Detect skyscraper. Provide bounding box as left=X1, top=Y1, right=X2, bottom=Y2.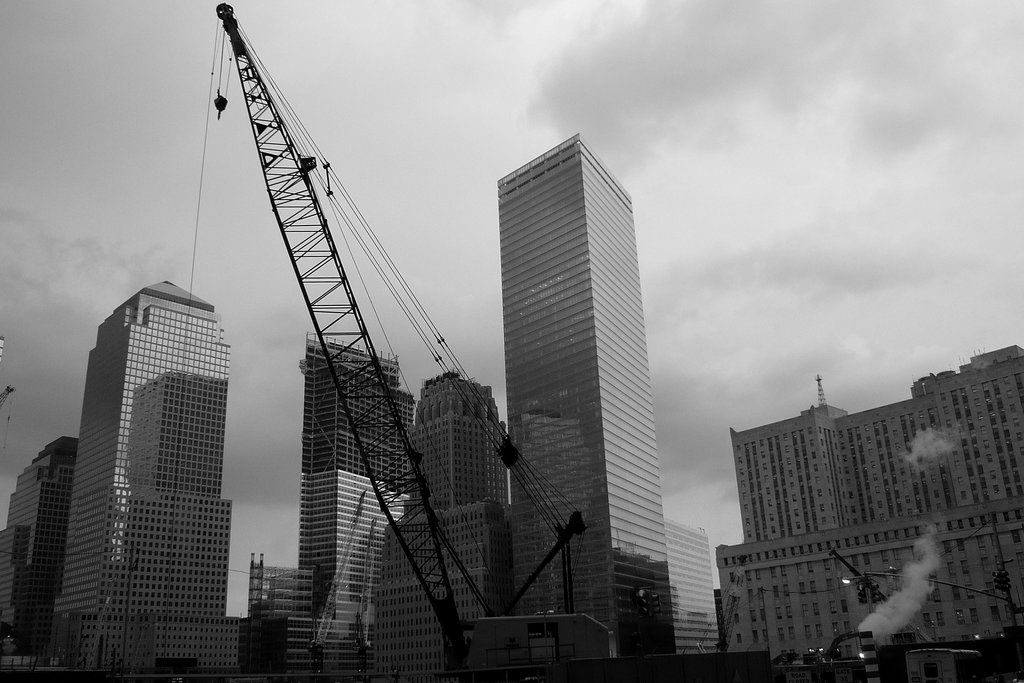
left=47, top=283, right=241, bottom=679.
